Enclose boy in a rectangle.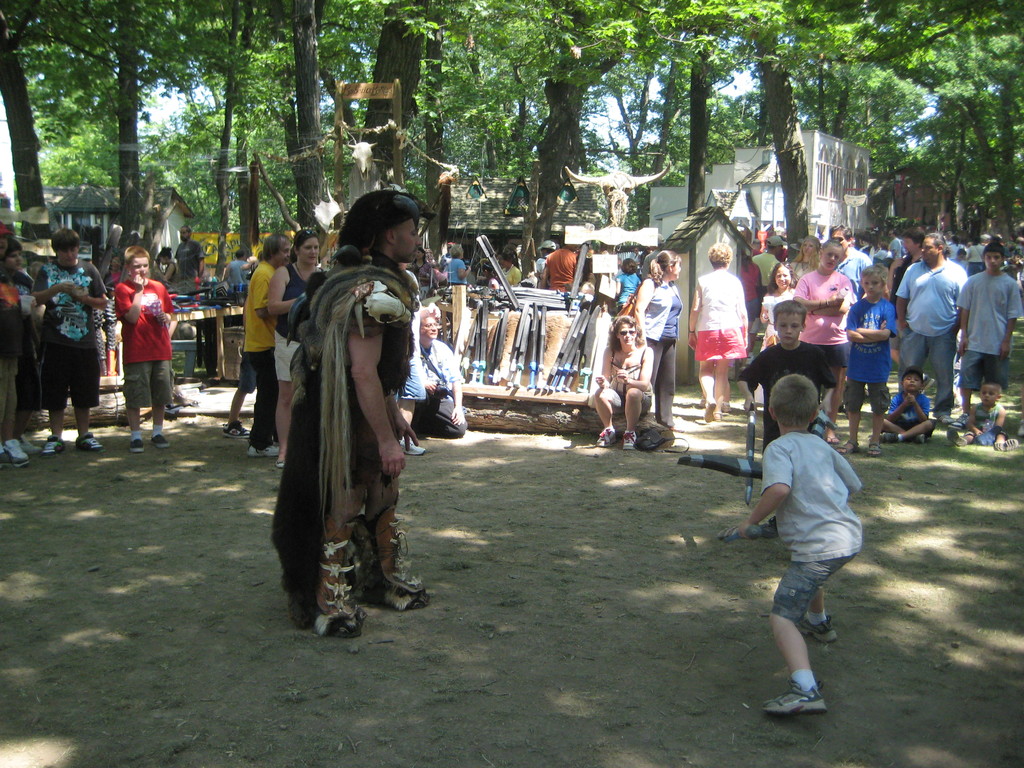
bbox=(879, 362, 932, 441).
